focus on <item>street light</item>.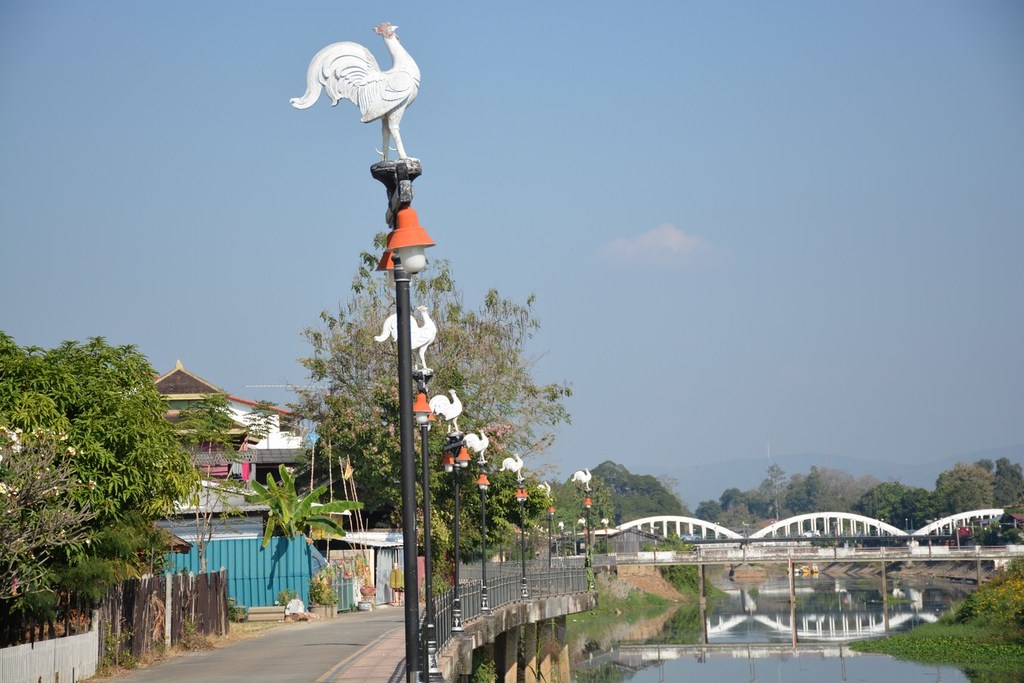
Focused at <bbox>536, 472, 561, 603</bbox>.
